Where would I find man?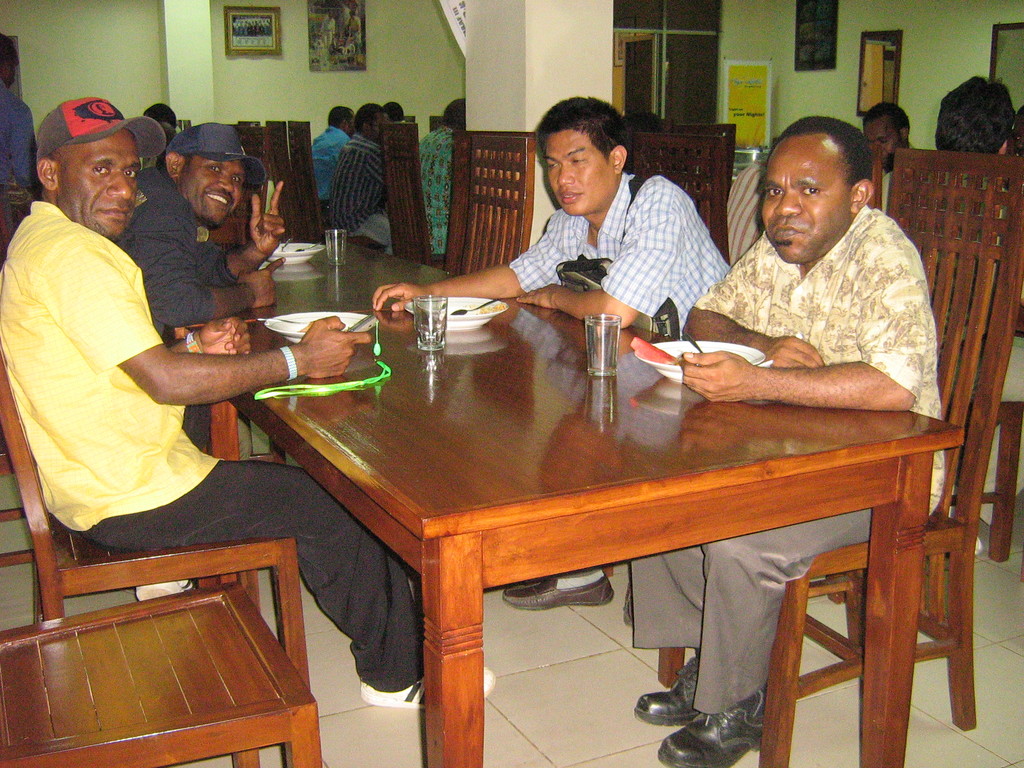
At crop(0, 31, 41, 248).
